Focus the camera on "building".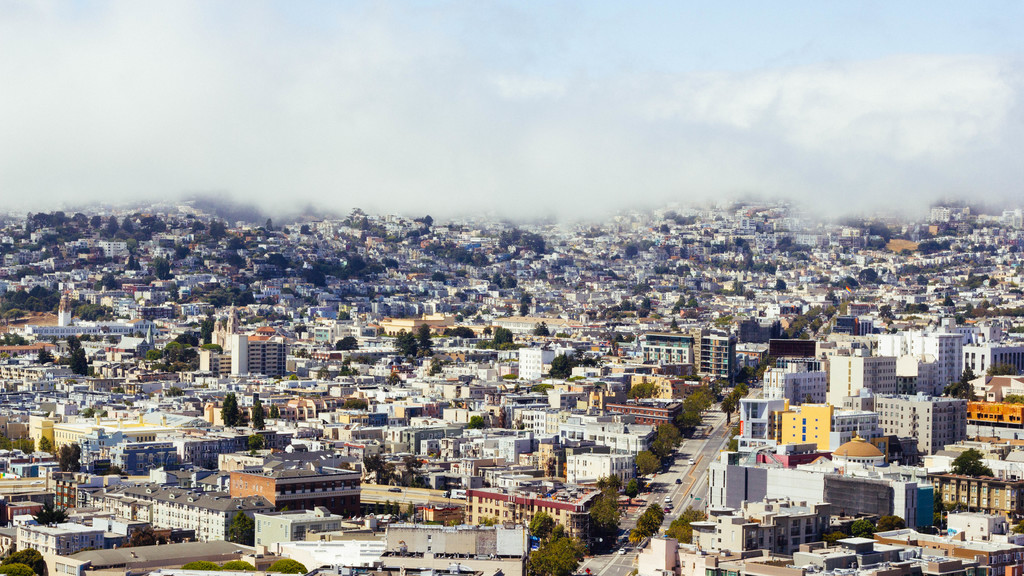
Focus region: (691,502,828,553).
